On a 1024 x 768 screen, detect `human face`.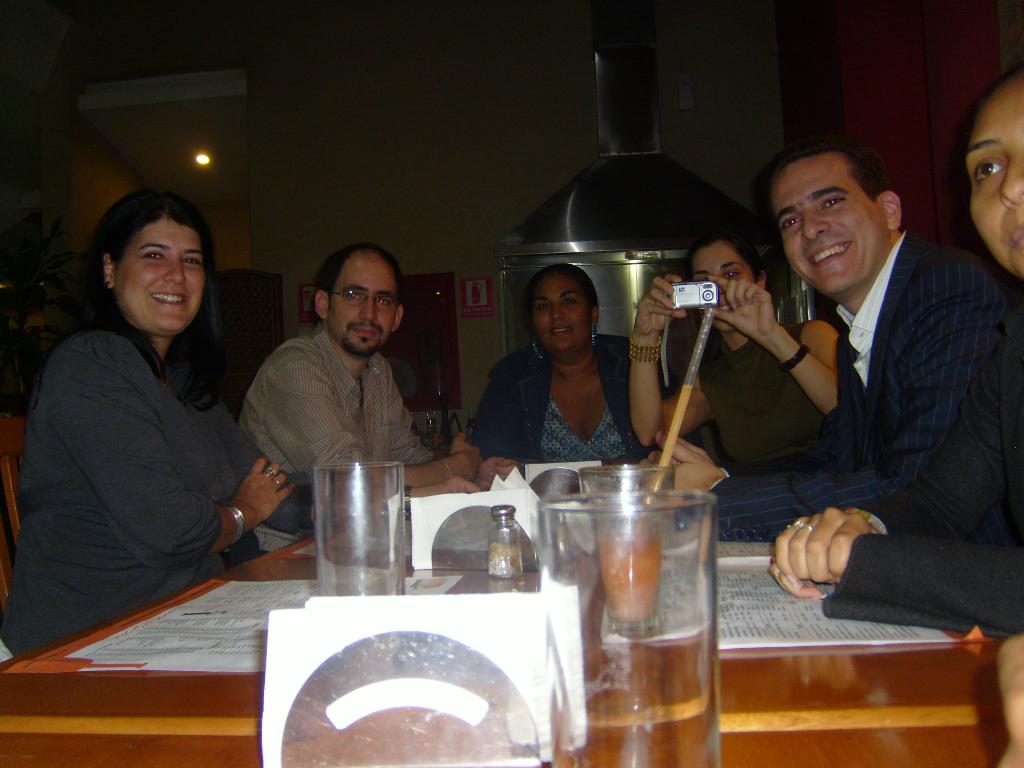
region(532, 270, 588, 358).
